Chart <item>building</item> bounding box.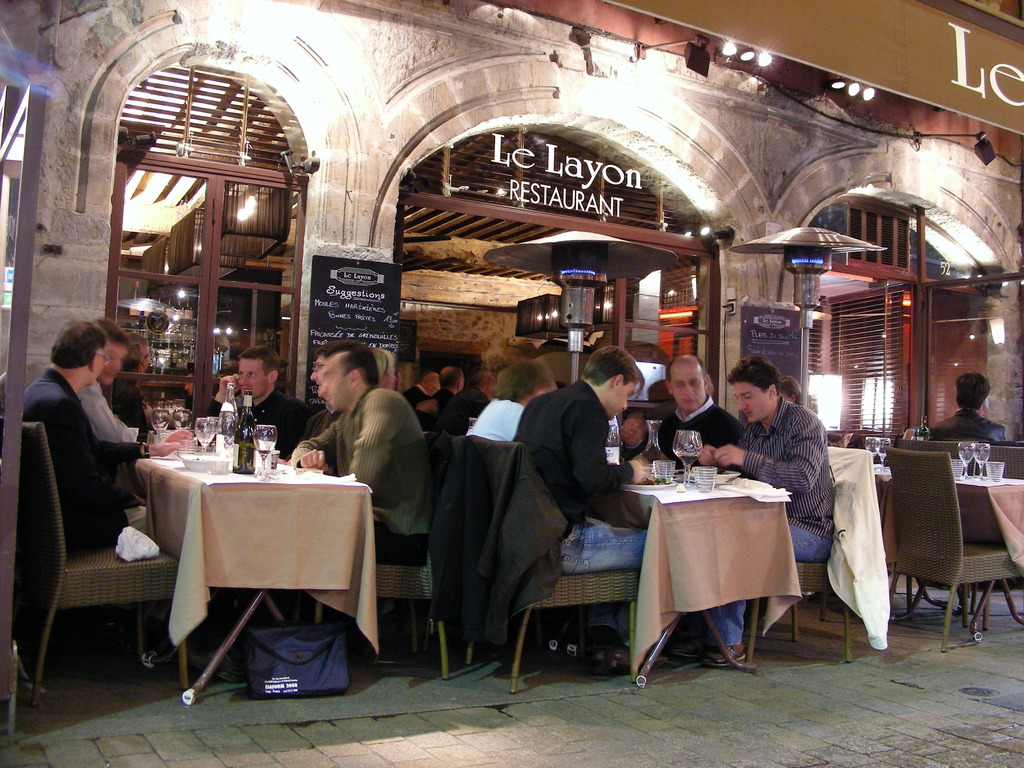
Charted: bbox=(0, 5, 1023, 583).
